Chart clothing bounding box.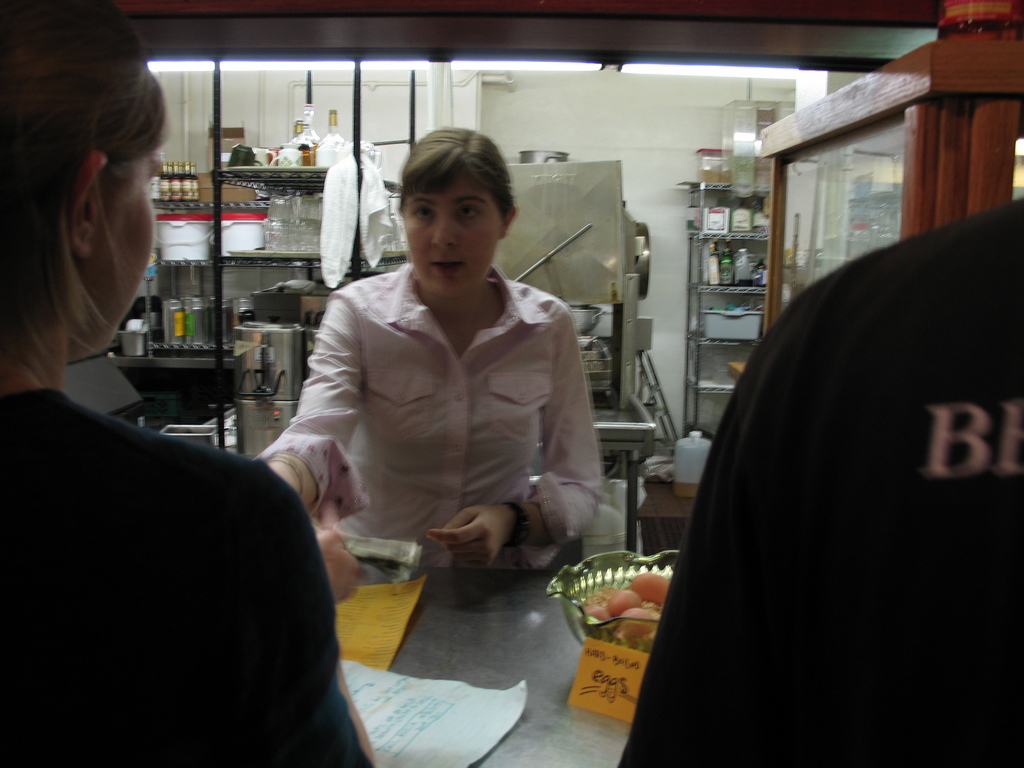
Charted: pyautogui.locateOnScreen(253, 262, 598, 566).
